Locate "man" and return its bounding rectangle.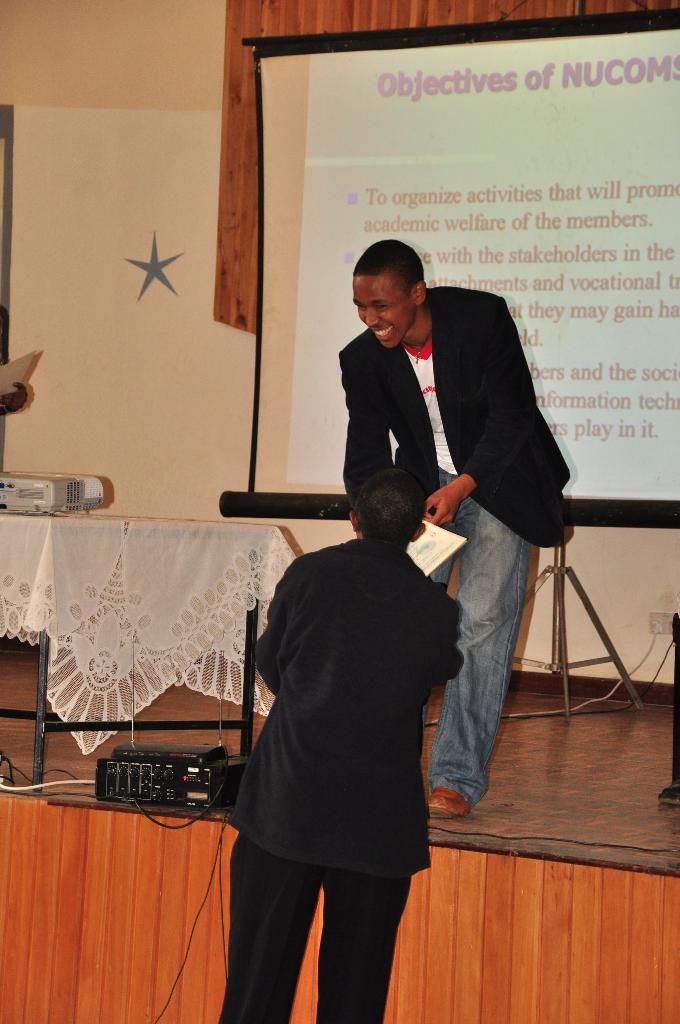
[339, 241, 571, 825].
